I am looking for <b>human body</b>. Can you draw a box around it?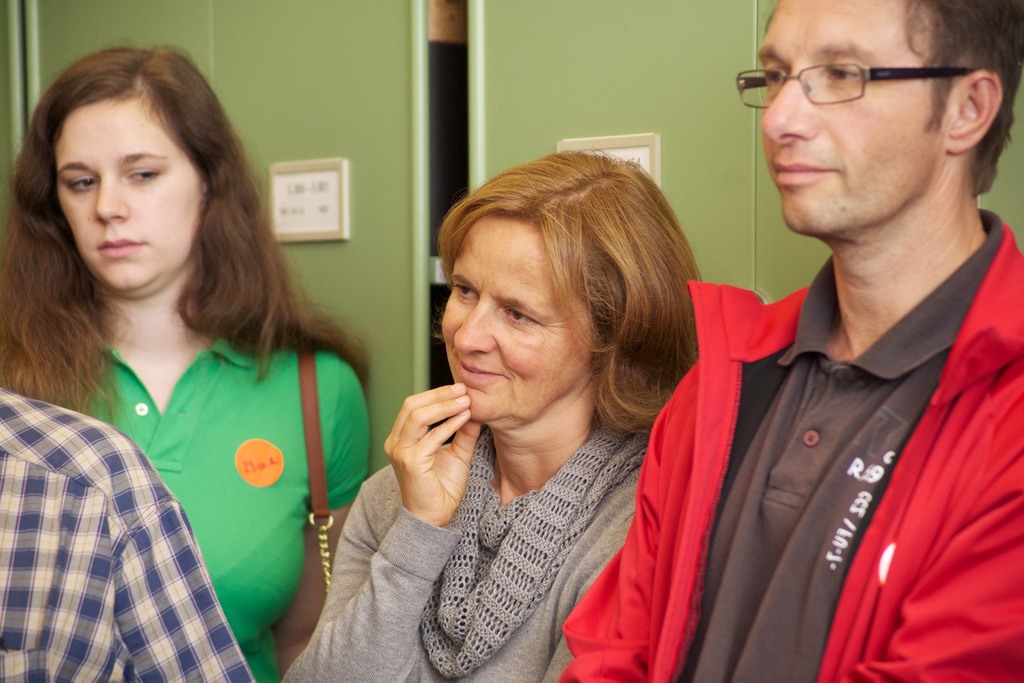
Sure, the bounding box is rect(0, 391, 254, 682).
